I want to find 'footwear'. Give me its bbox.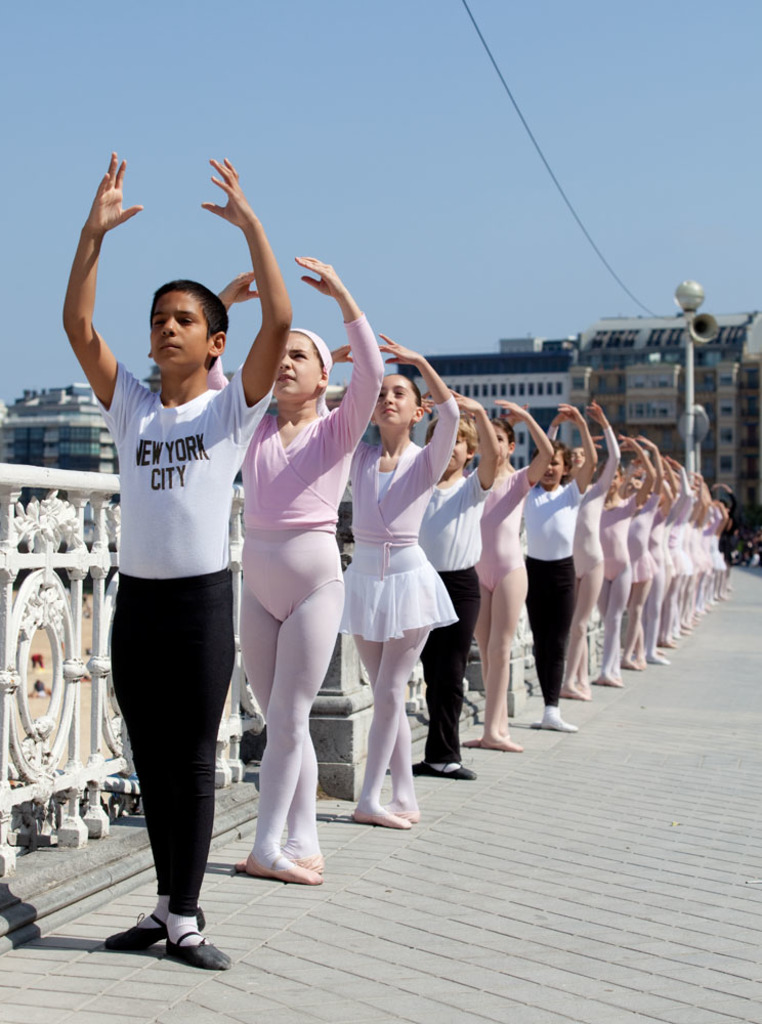
{"x1": 225, "y1": 853, "x2": 318, "y2": 863}.
